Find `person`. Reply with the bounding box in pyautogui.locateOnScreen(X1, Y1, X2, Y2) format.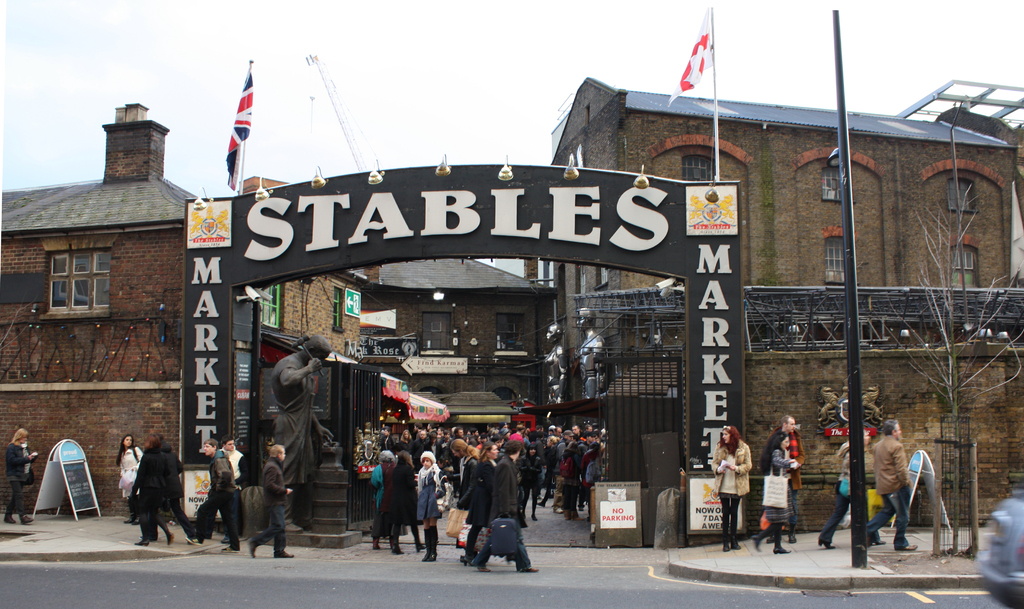
pyautogui.locateOnScreen(466, 442, 496, 559).
